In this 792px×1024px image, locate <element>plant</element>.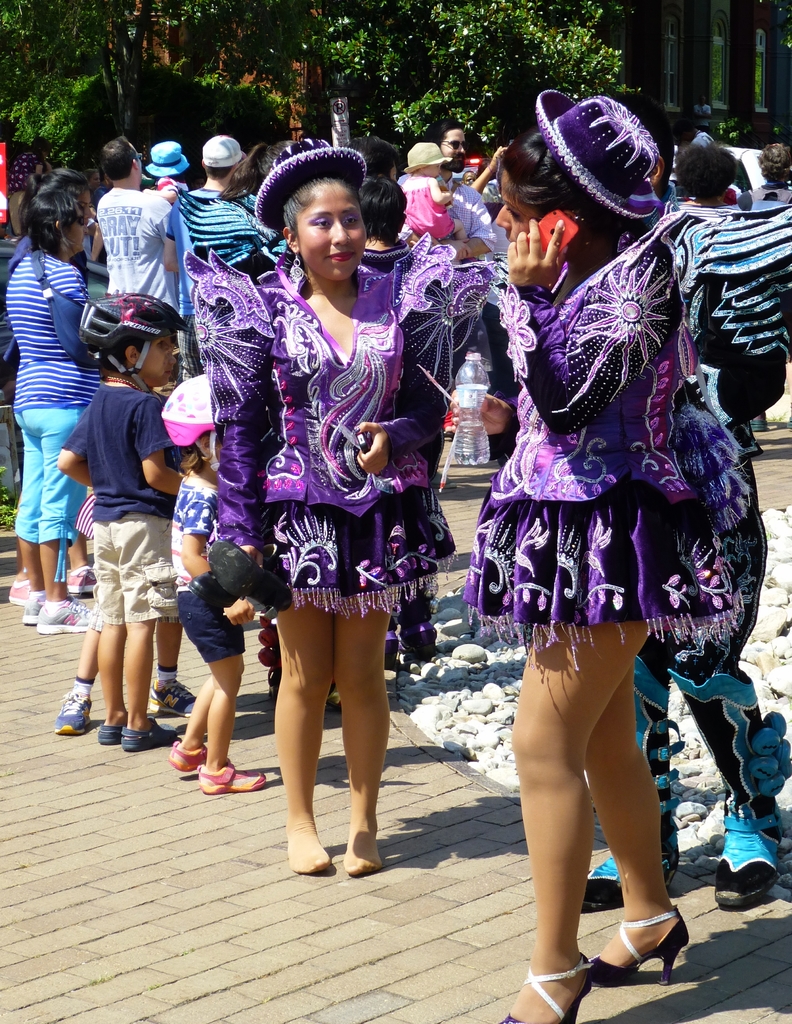
Bounding box: left=0, top=0, right=427, bottom=251.
